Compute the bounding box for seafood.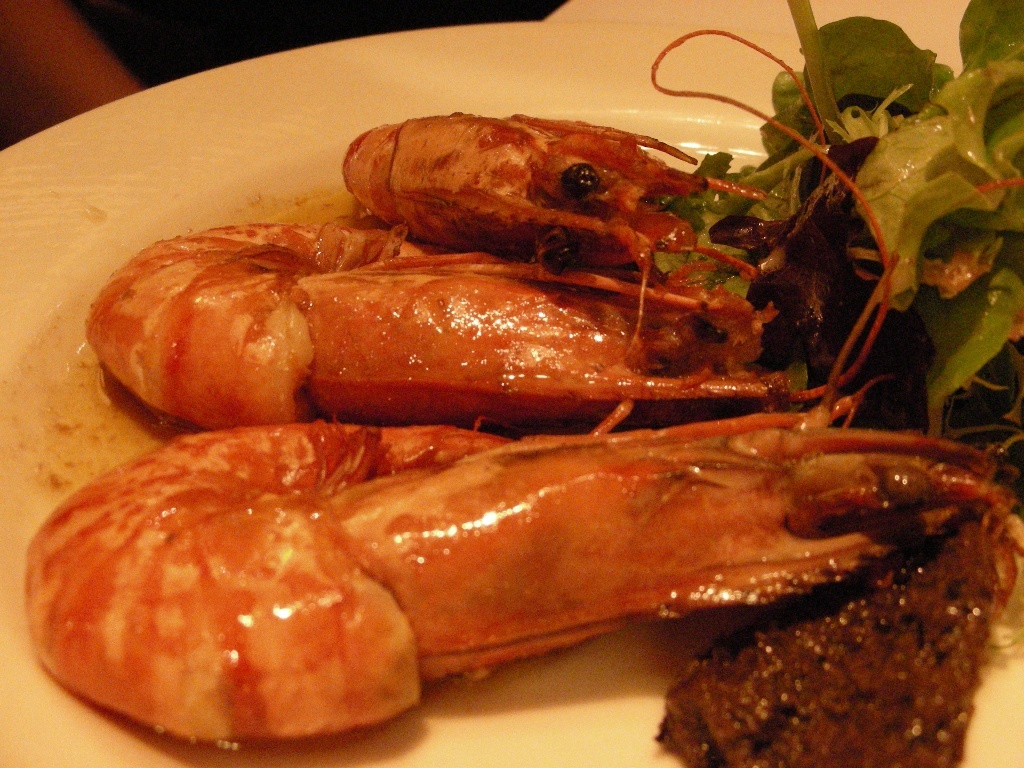
select_region(70, 30, 1023, 423).
